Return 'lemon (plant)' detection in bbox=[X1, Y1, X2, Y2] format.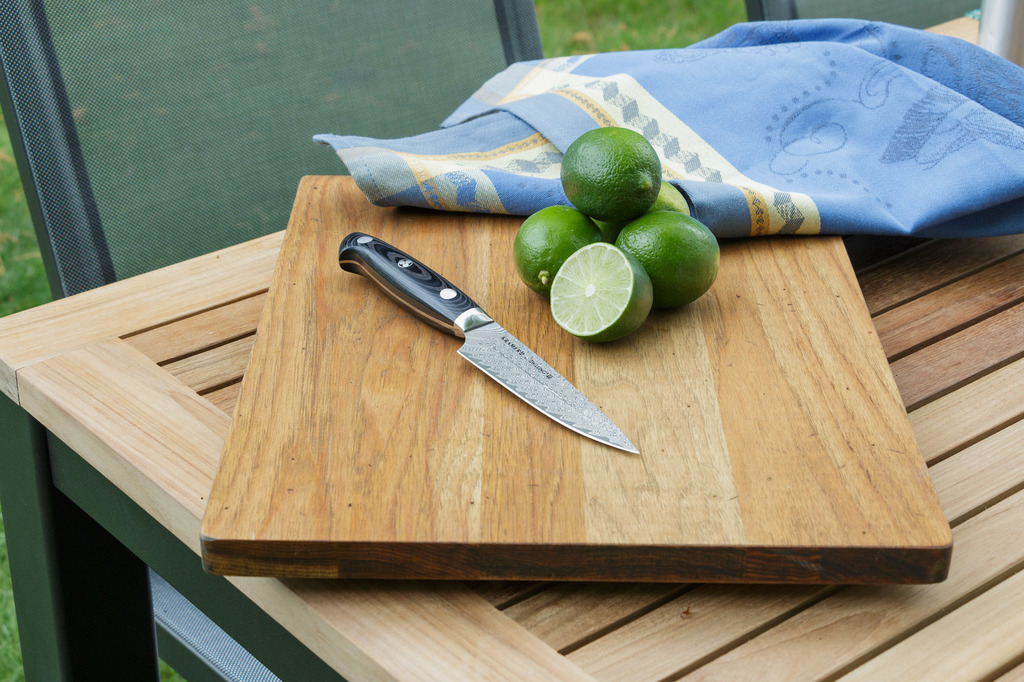
bbox=[617, 210, 721, 307].
